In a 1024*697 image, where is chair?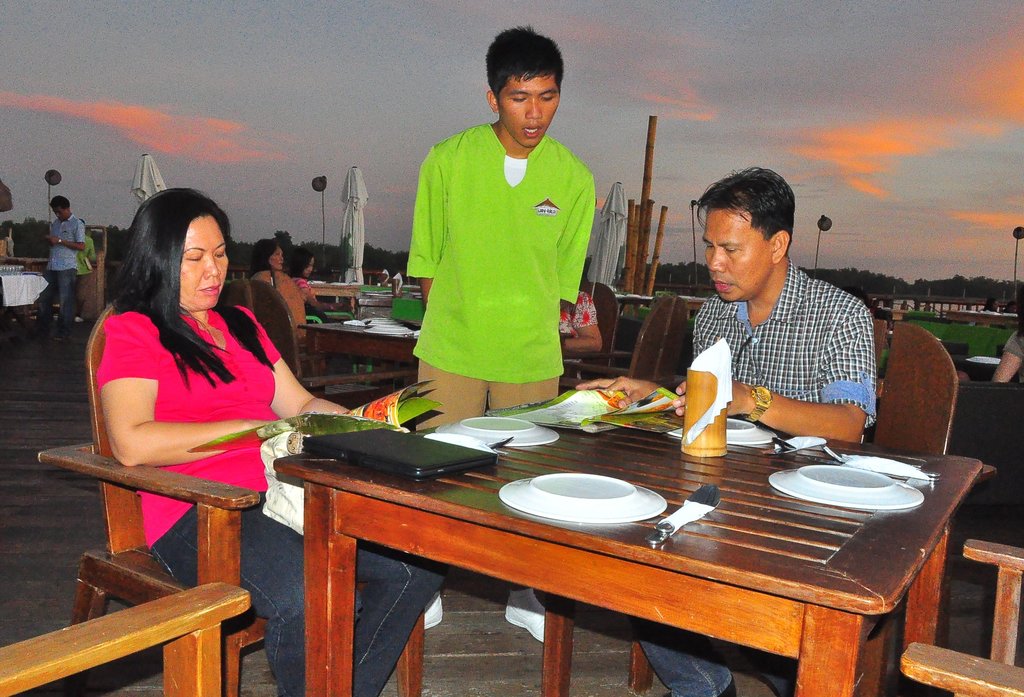
564:278:620:360.
